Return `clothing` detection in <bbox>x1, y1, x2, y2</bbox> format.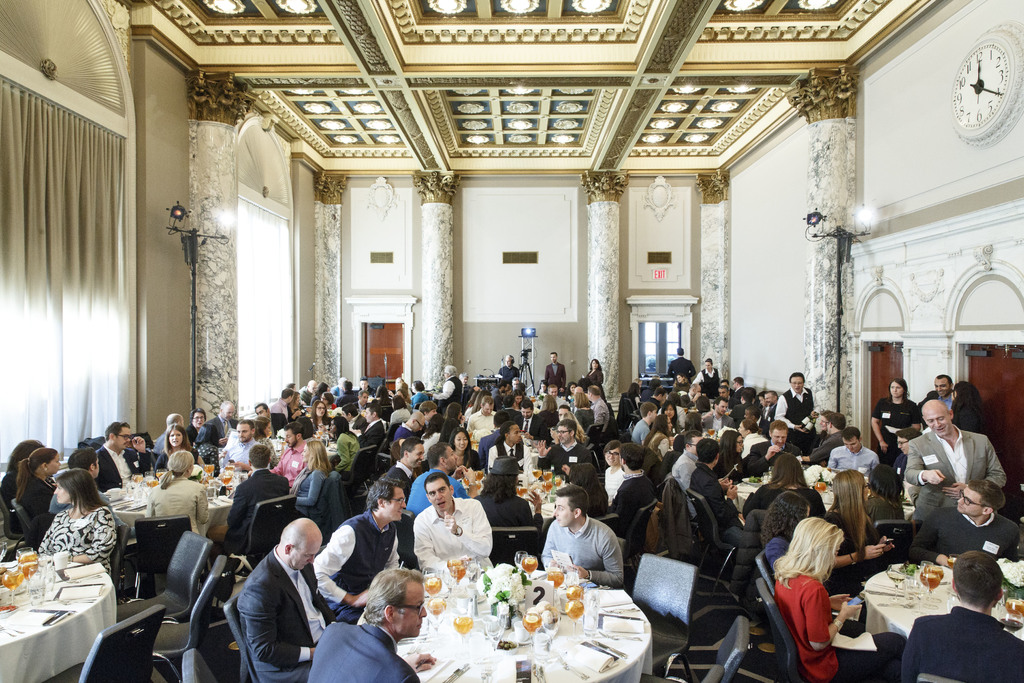
<bbox>906, 427, 1009, 529</bbox>.
